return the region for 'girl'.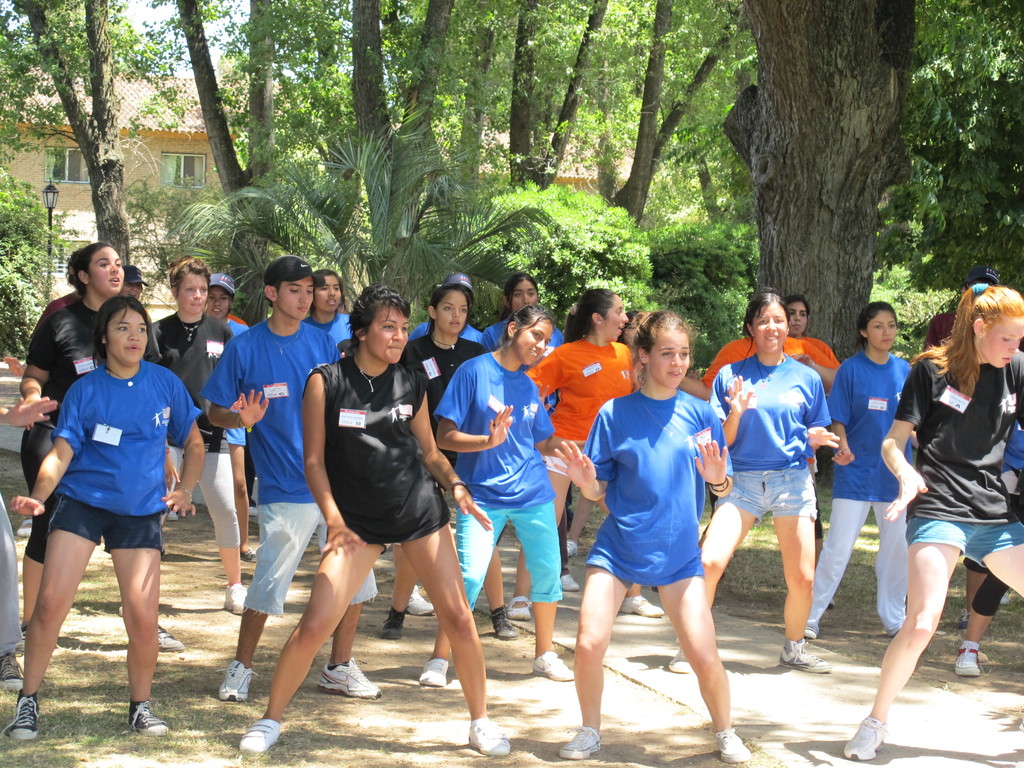
521, 290, 671, 624.
